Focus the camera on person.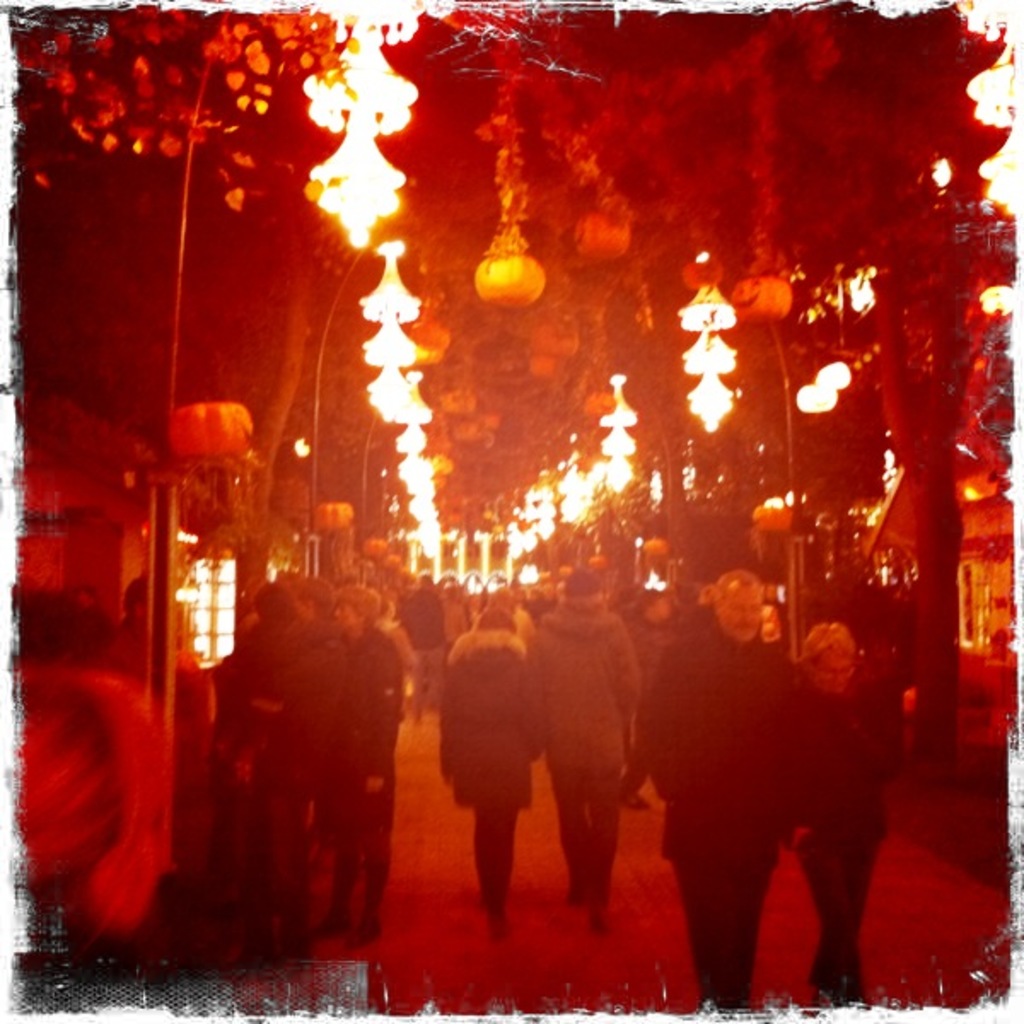
Focus region: x1=638 y1=567 x2=785 y2=1014.
